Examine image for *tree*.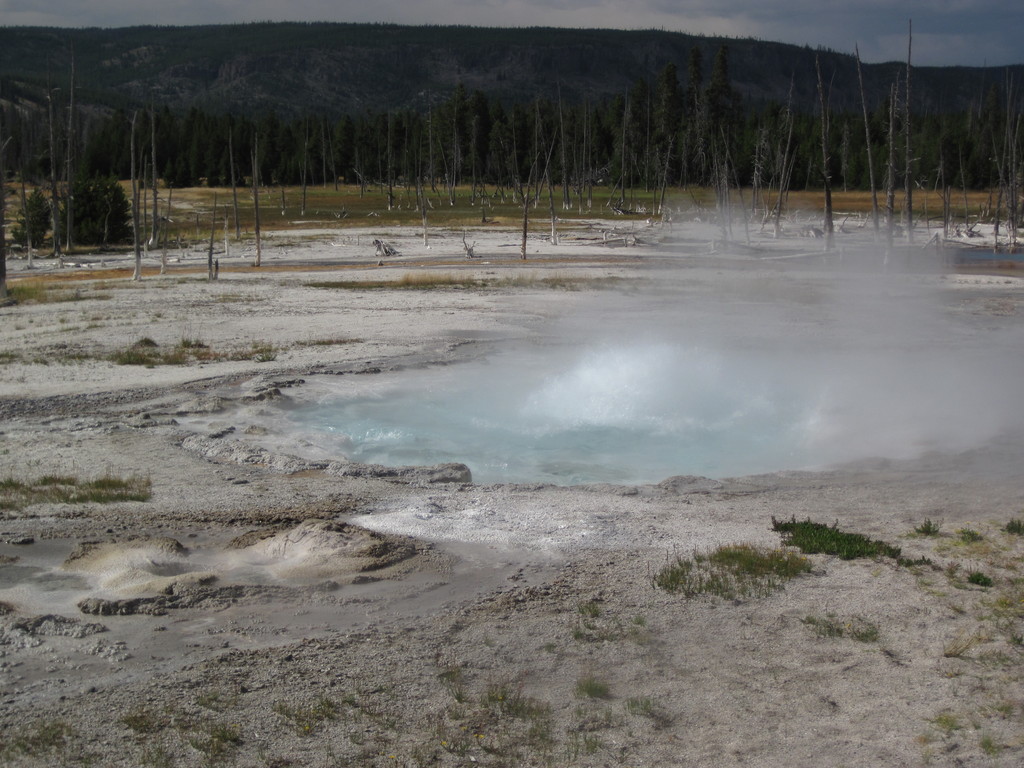
Examination result: <box>87,176,133,244</box>.
